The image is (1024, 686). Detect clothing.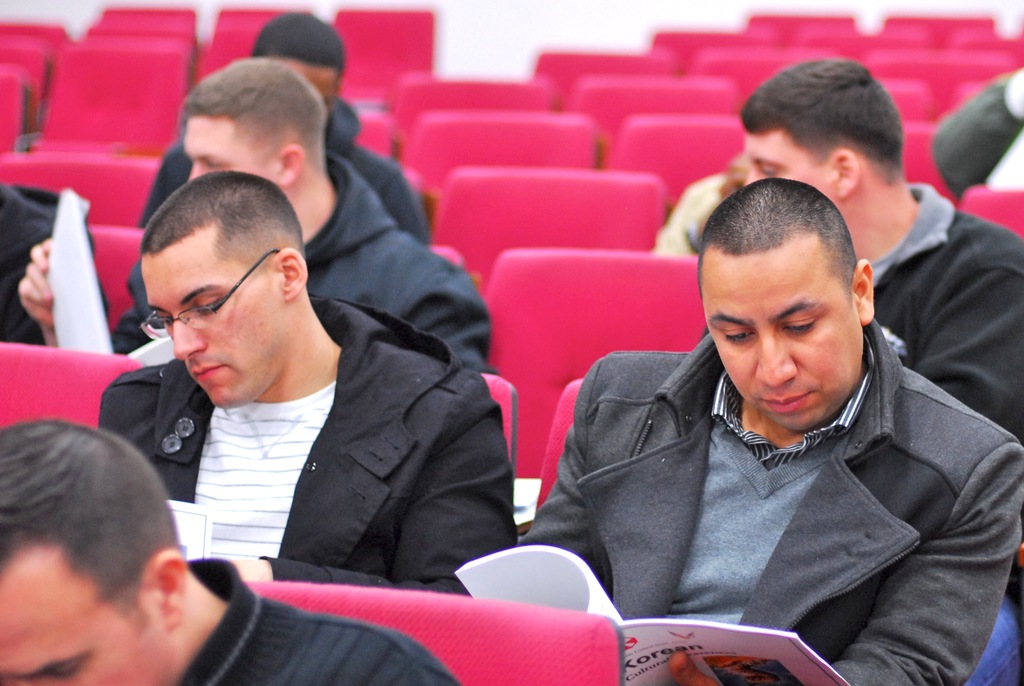
Detection: Rect(109, 149, 502, 375).
